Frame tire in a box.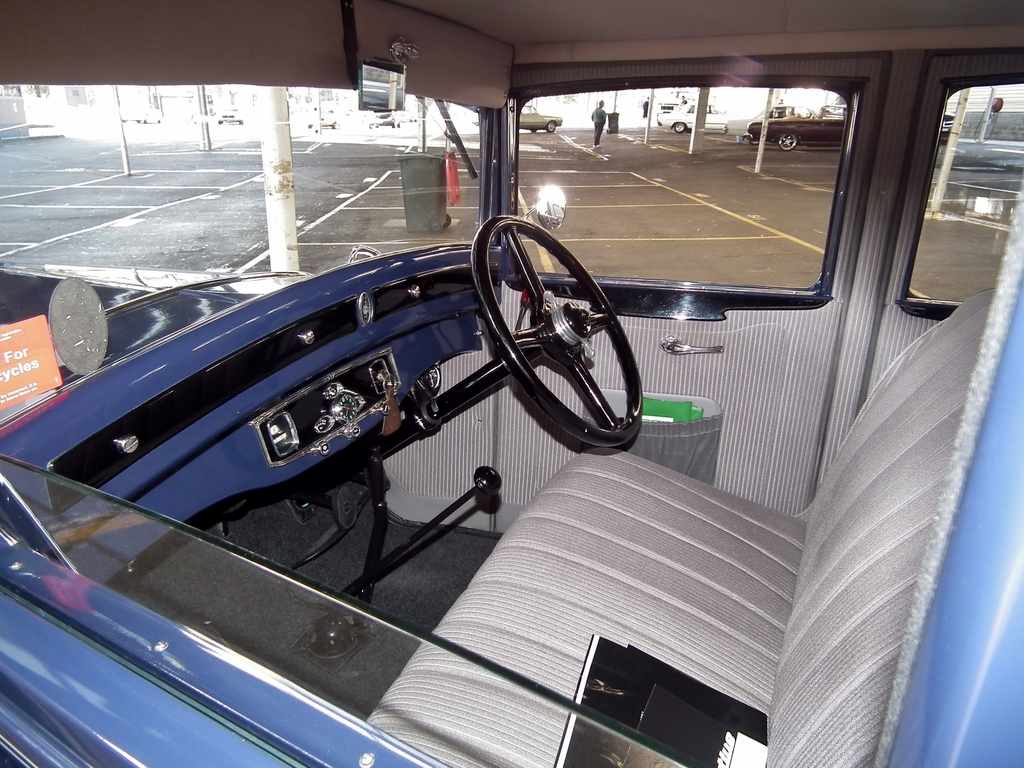
locate(673, 120, 692, 135).
